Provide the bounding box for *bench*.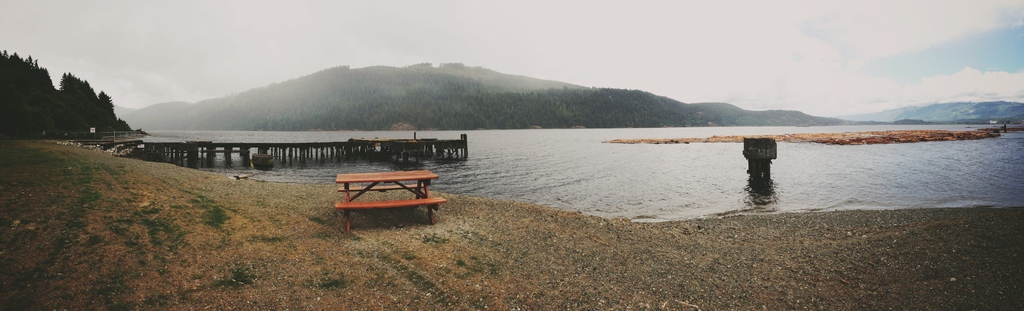
319/154/435/227.
